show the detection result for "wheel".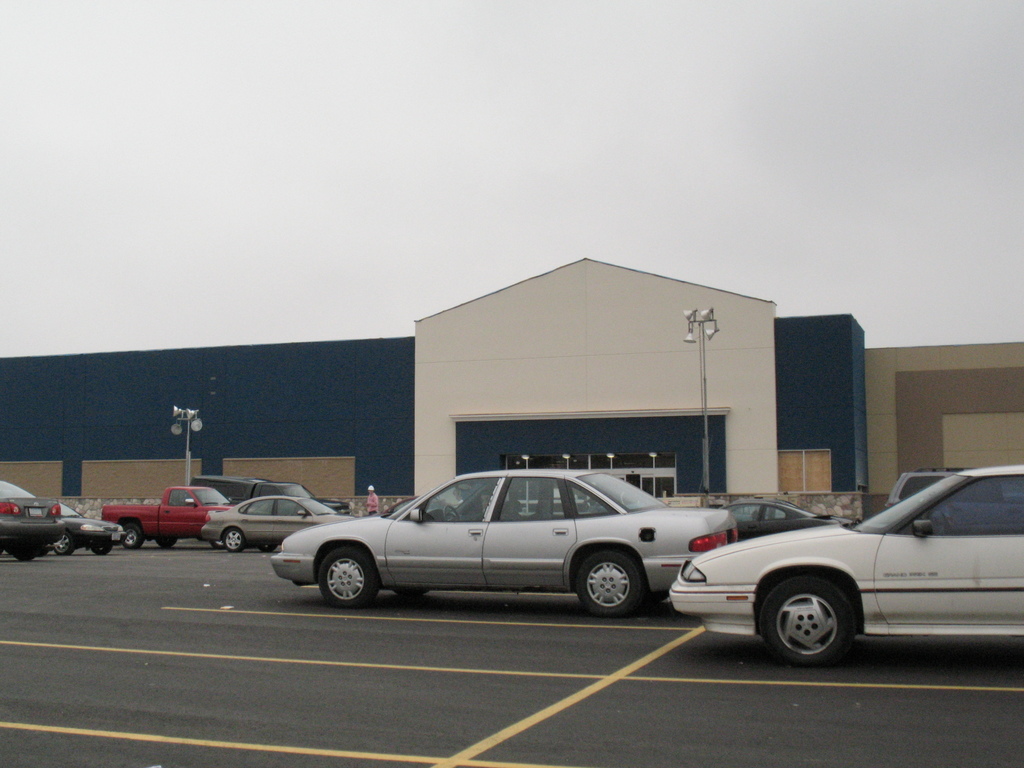
x1=157, y1=536, x2=180, y2=546.
